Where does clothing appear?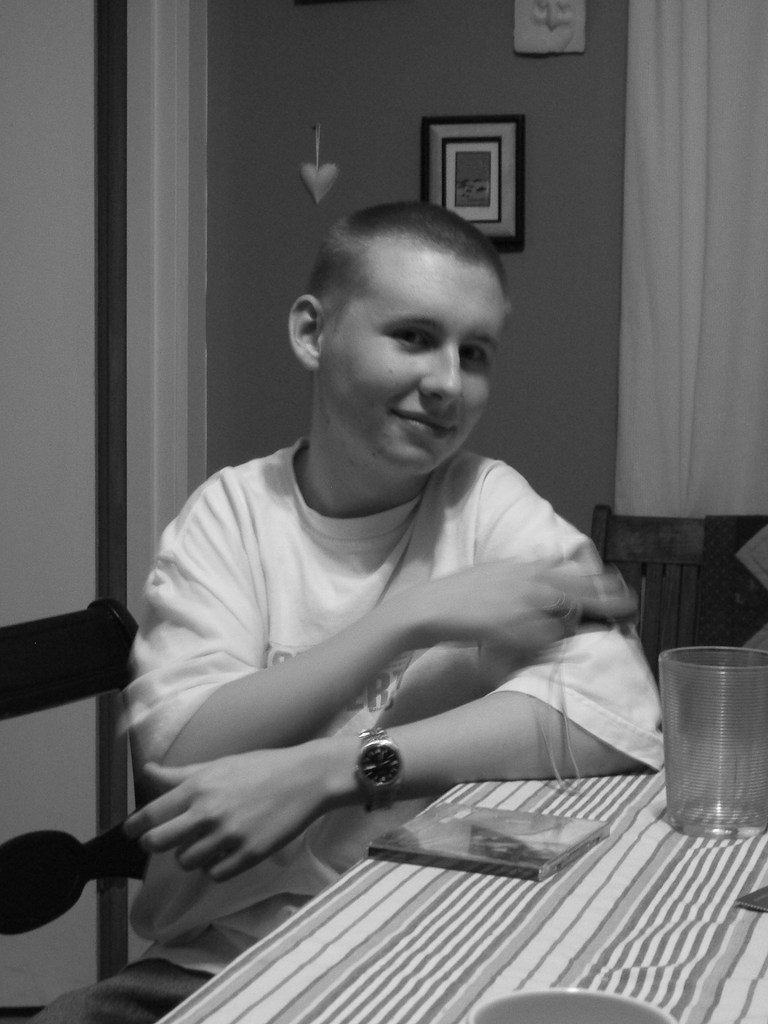
Appears at [108,255,688,1005].
